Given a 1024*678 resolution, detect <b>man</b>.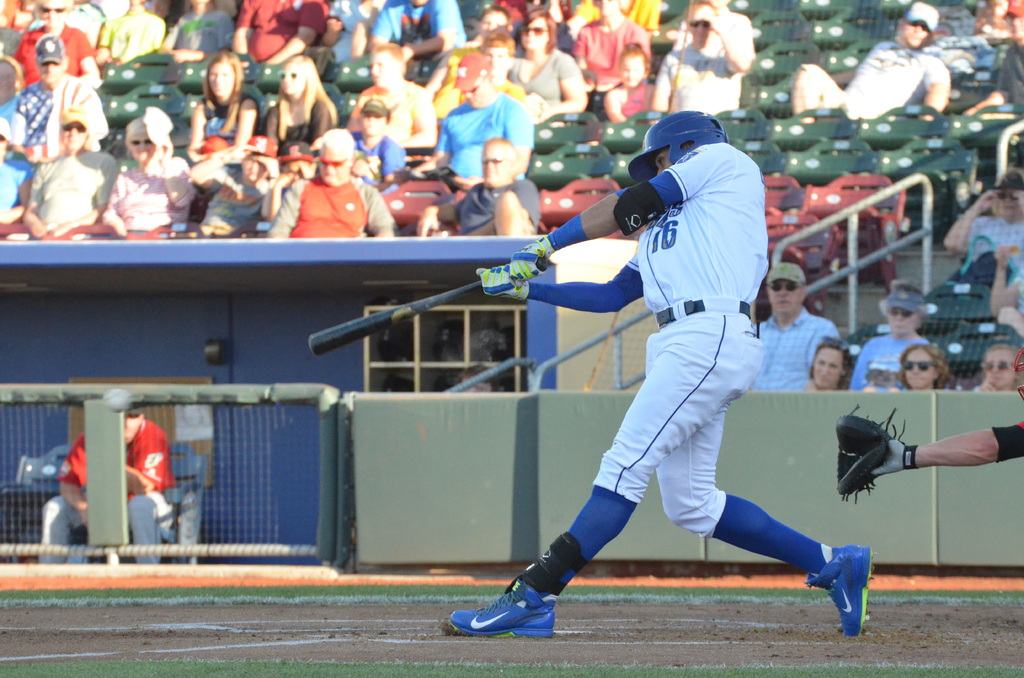
163:0:227:65.
